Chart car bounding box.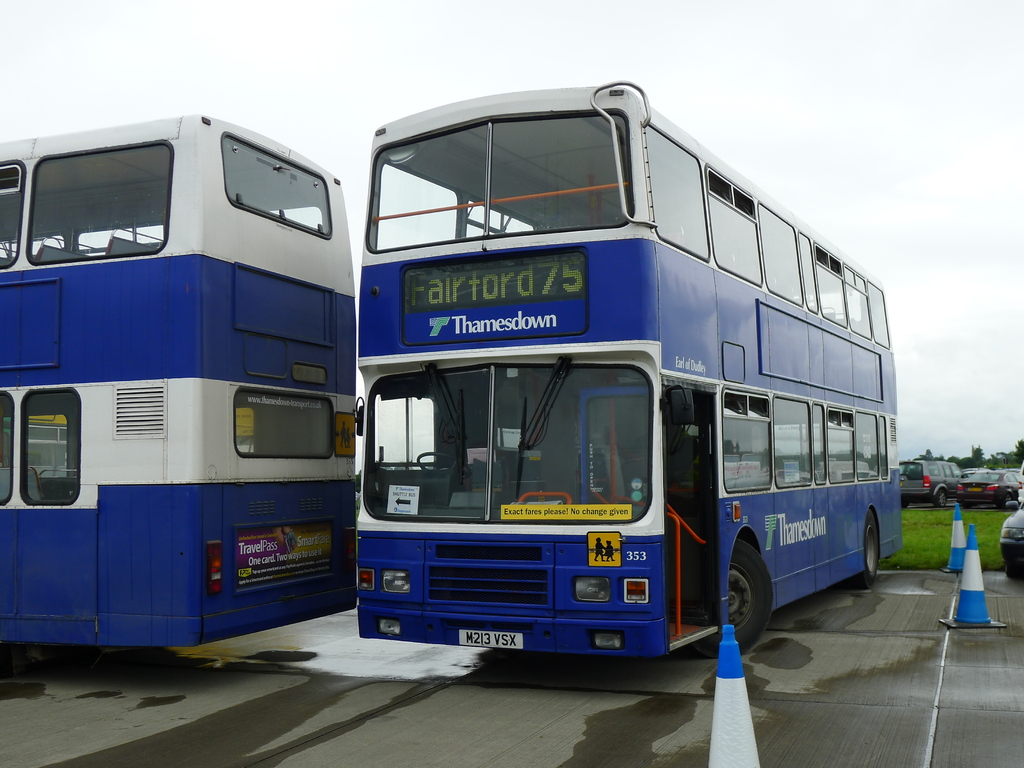
Charted: l=1010, t=462, r=1023, b=498.
